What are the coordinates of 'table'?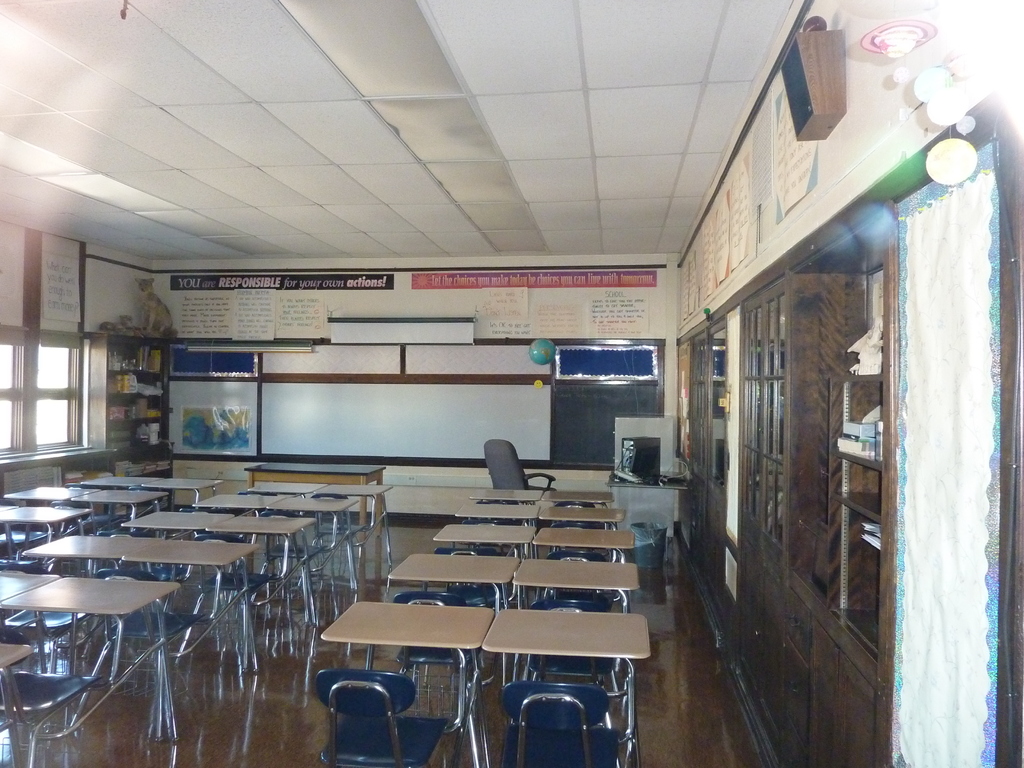
bbox=(0, 573, 59, 602).
